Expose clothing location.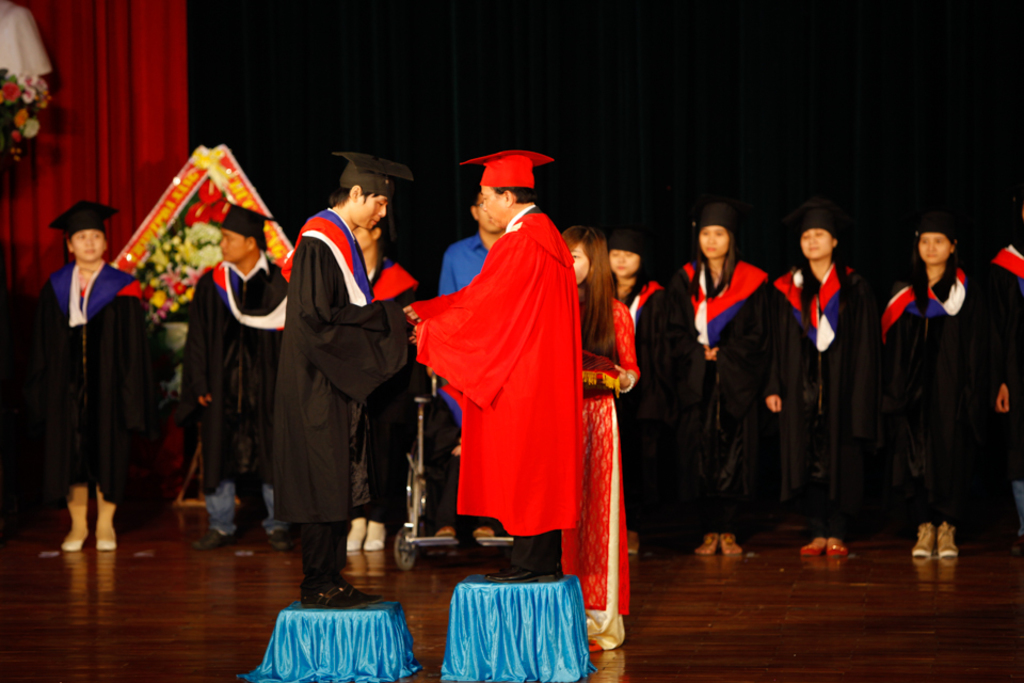
Exposed at {"x1": 868, "y1": 276, "x2": 987, "y2": 519}.
